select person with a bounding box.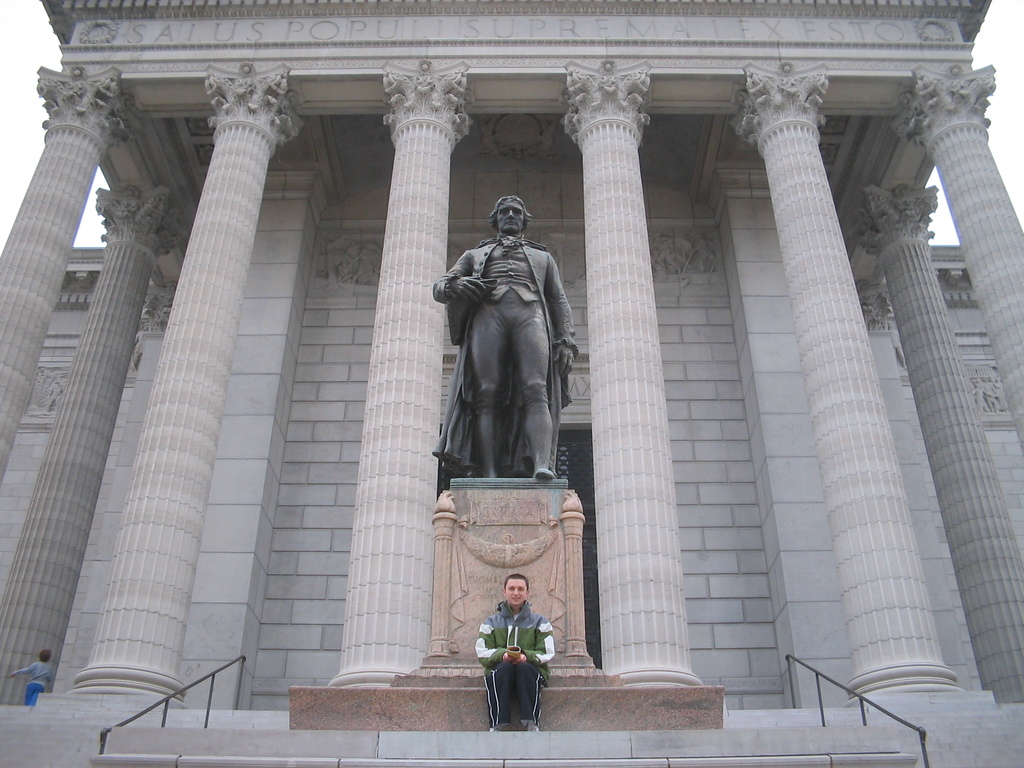
(431, 198, 579, 484).
